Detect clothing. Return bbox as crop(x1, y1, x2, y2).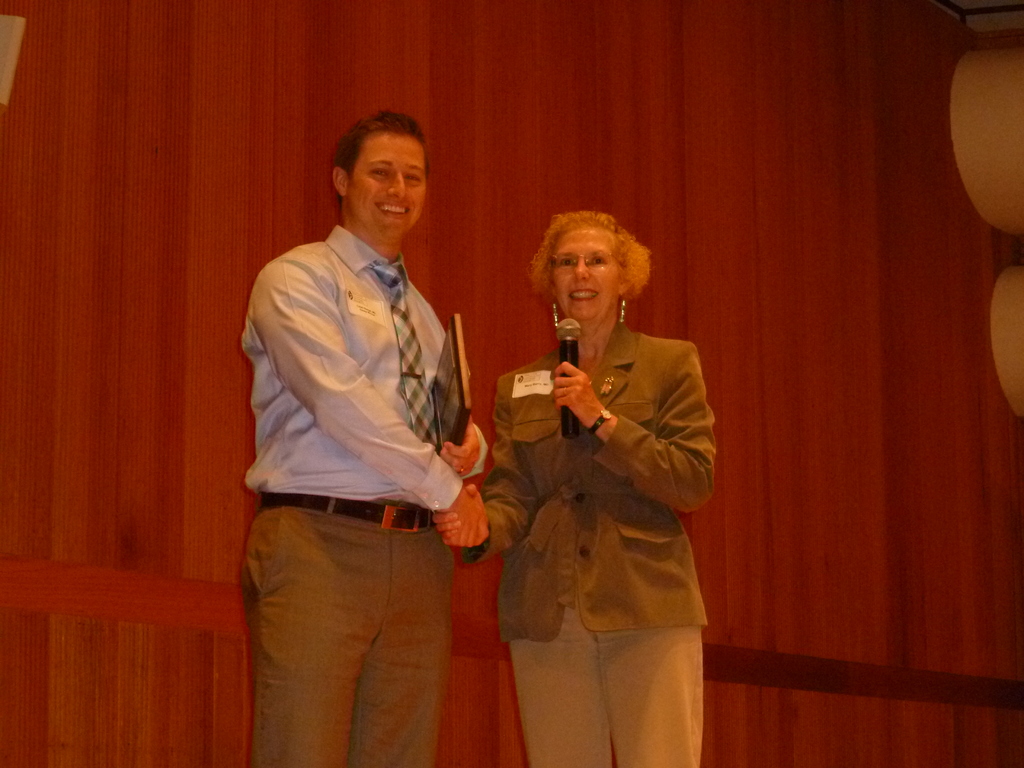
crop(241, 225, 490, 767).
